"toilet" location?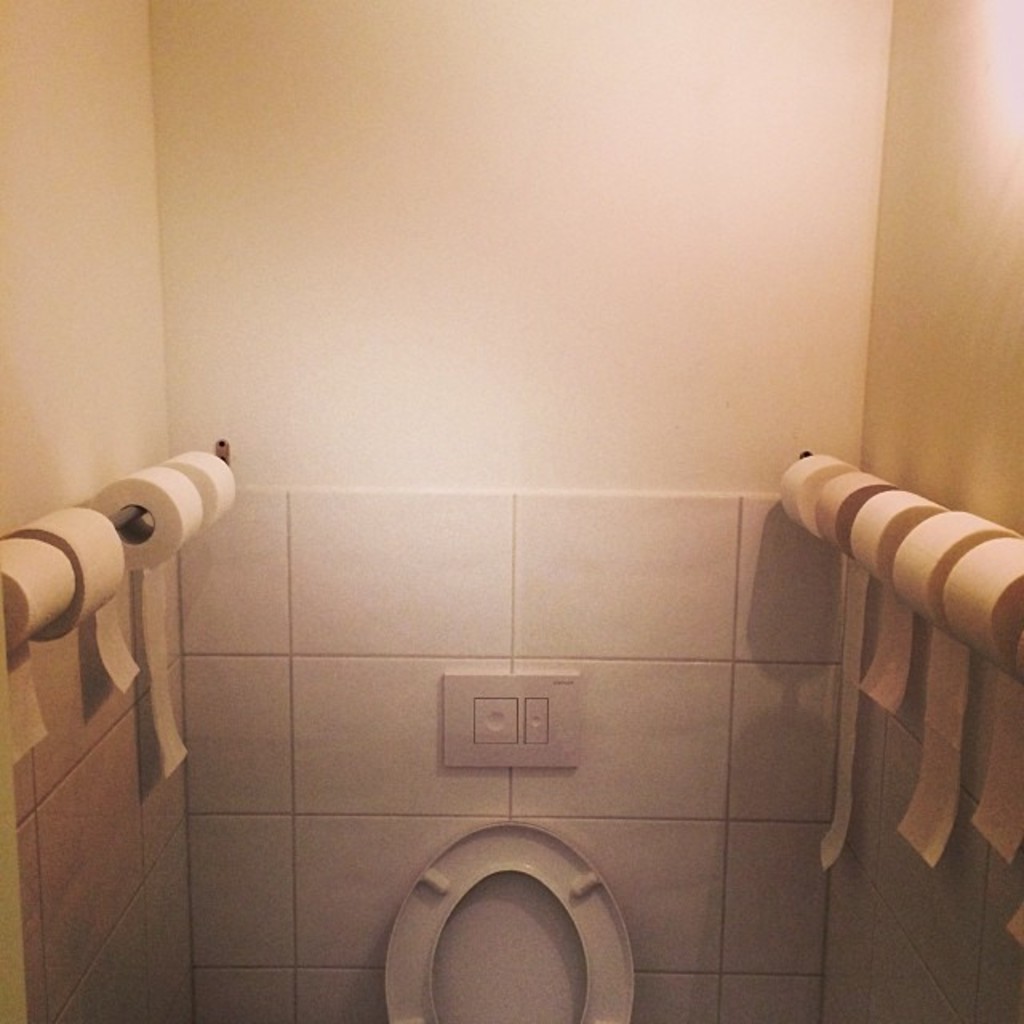
370, 814, 646, 1022
